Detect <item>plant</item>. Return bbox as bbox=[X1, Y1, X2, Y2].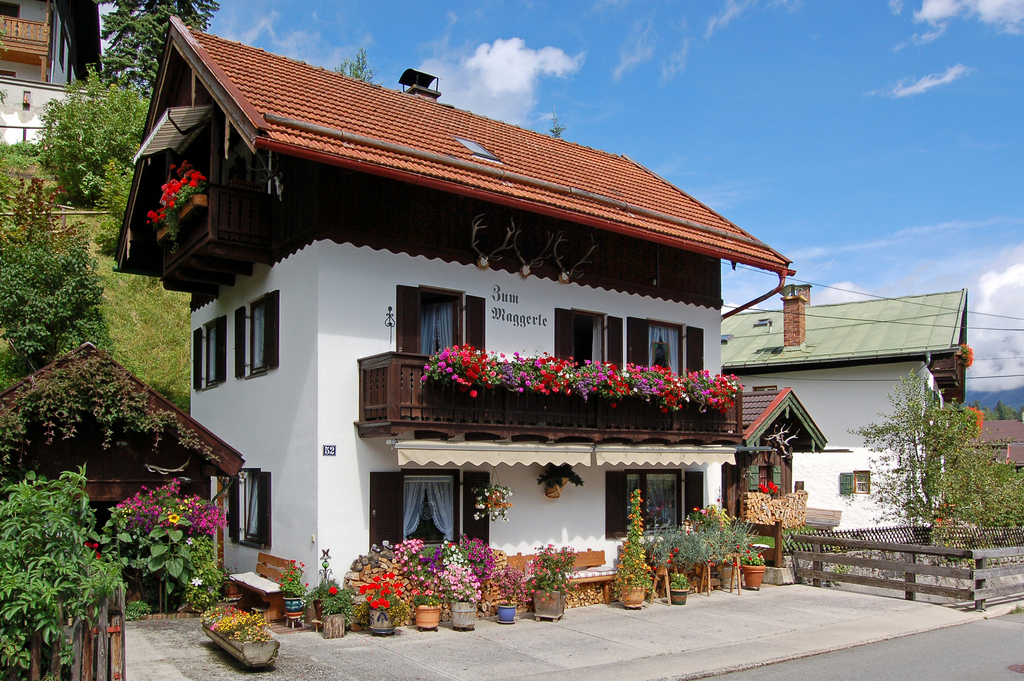
bbox=[808, 555, 840, 589].
